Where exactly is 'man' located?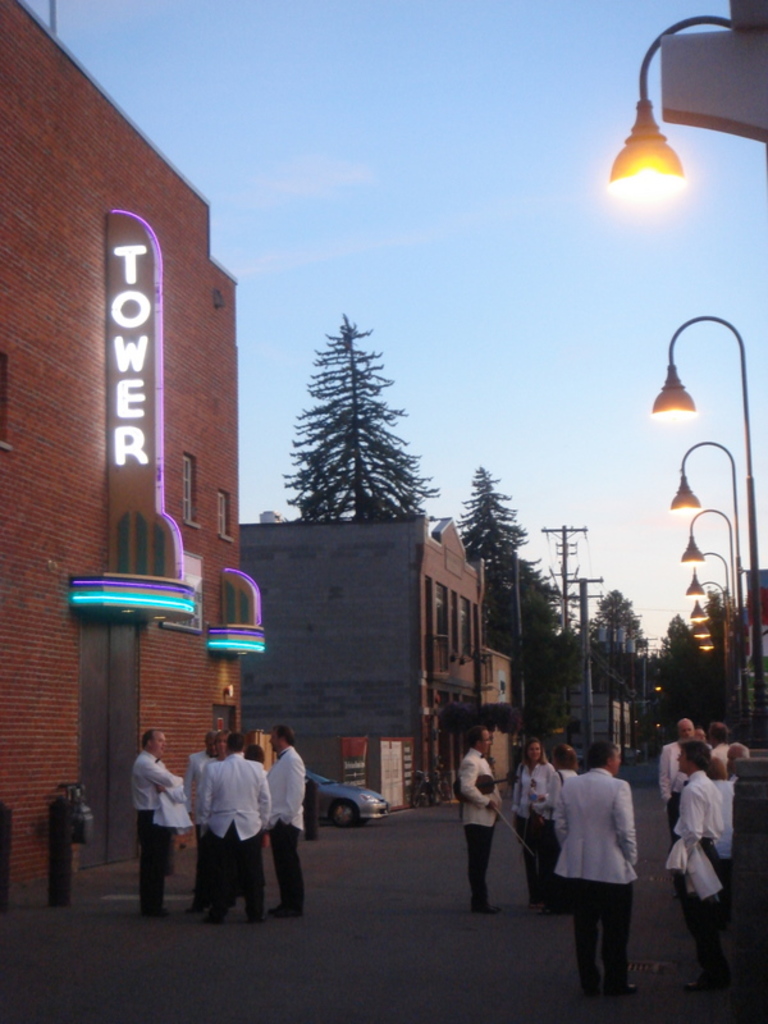
Its bounding box is <region>196, 731, 273, 924</region>.
